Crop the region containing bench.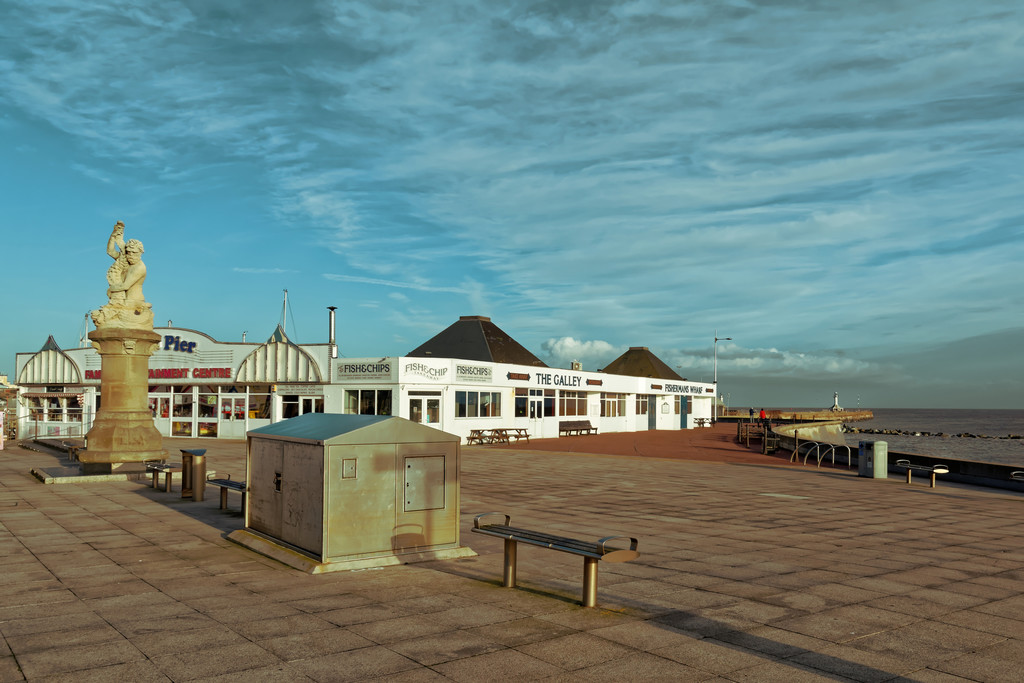
Crop region: 565,420,591,437.
